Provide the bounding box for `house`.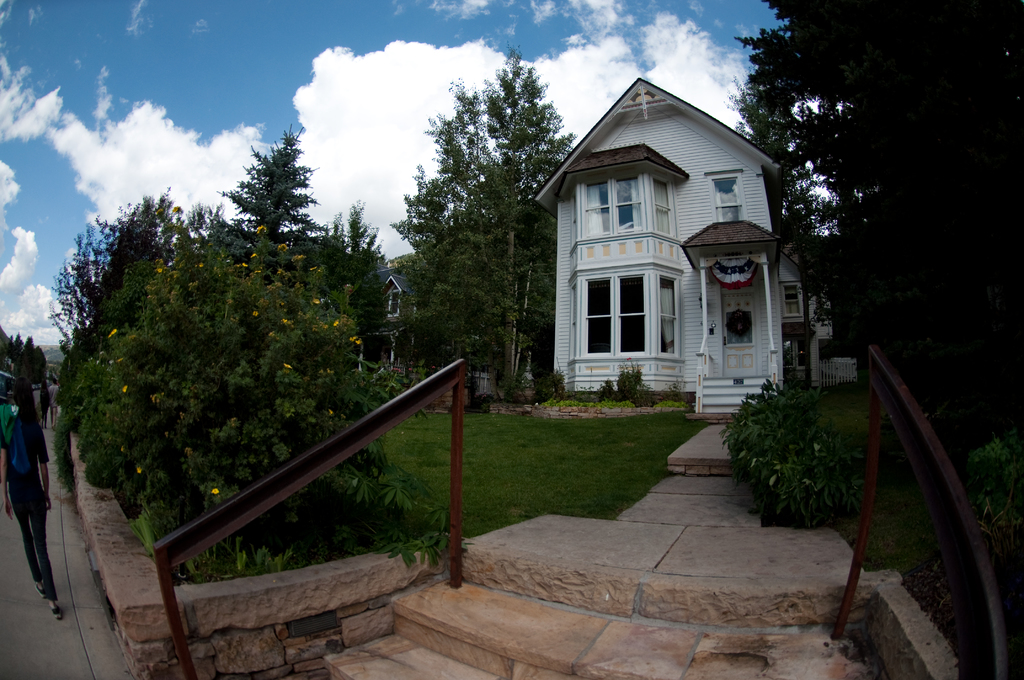
box(528, 86, 823, 420).
